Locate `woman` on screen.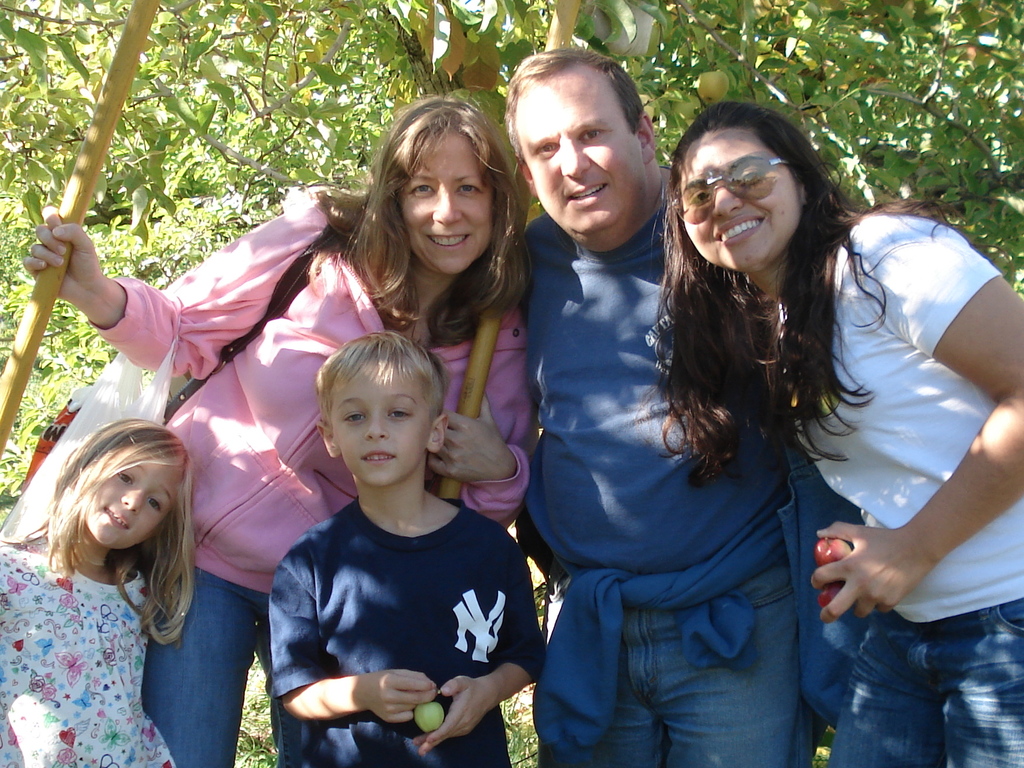
On screen at 15/88/538/765.
